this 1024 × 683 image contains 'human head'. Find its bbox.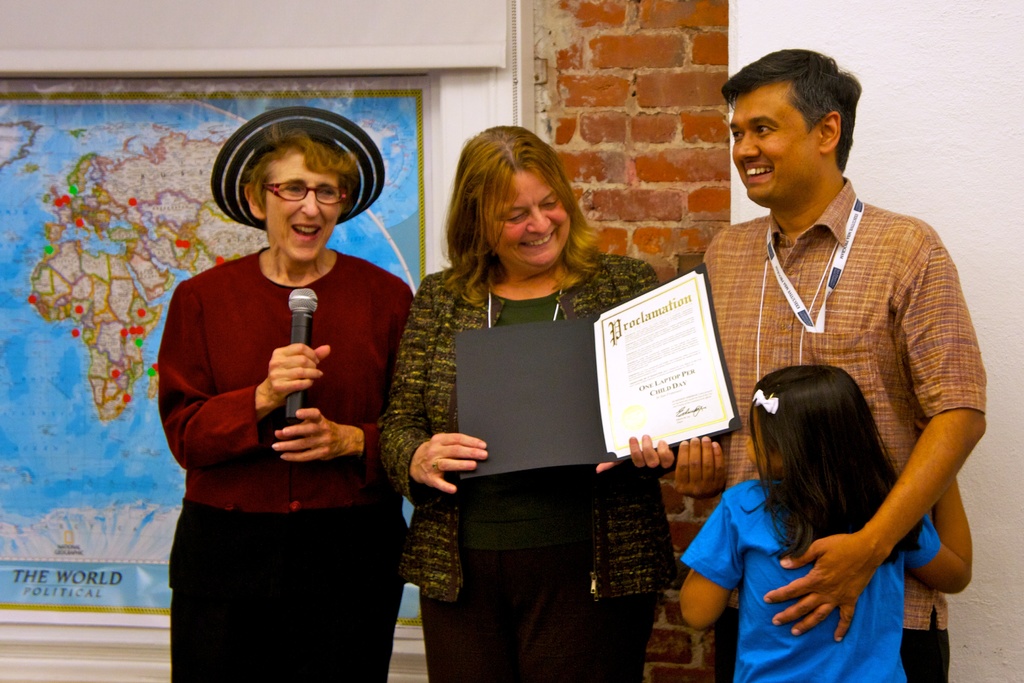
[x1=444, y1=120, x2=584, y2=265].
